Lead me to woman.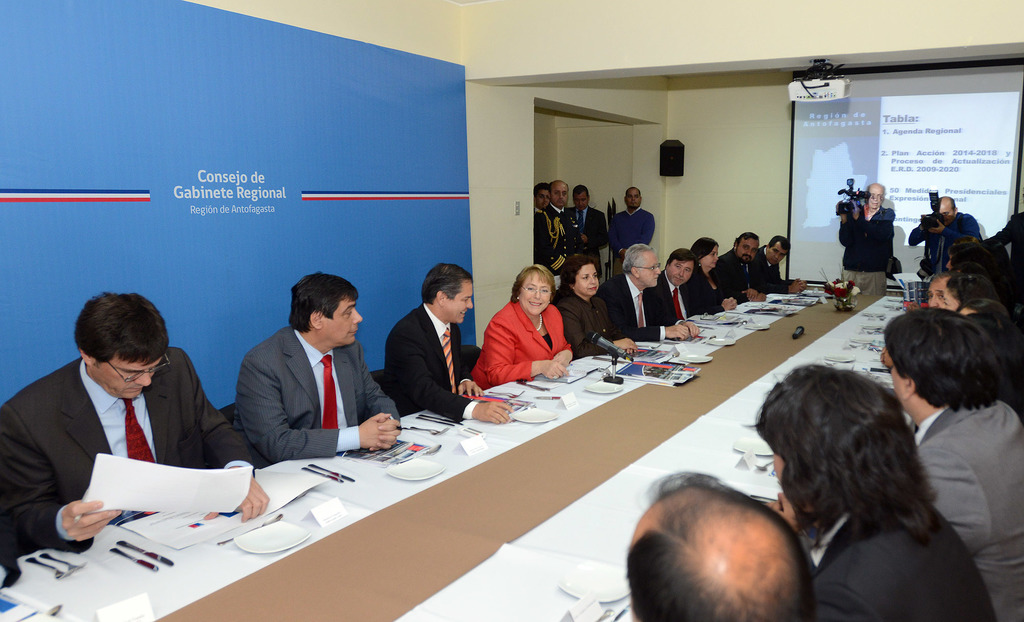
Lead to 554 253 636 359.
